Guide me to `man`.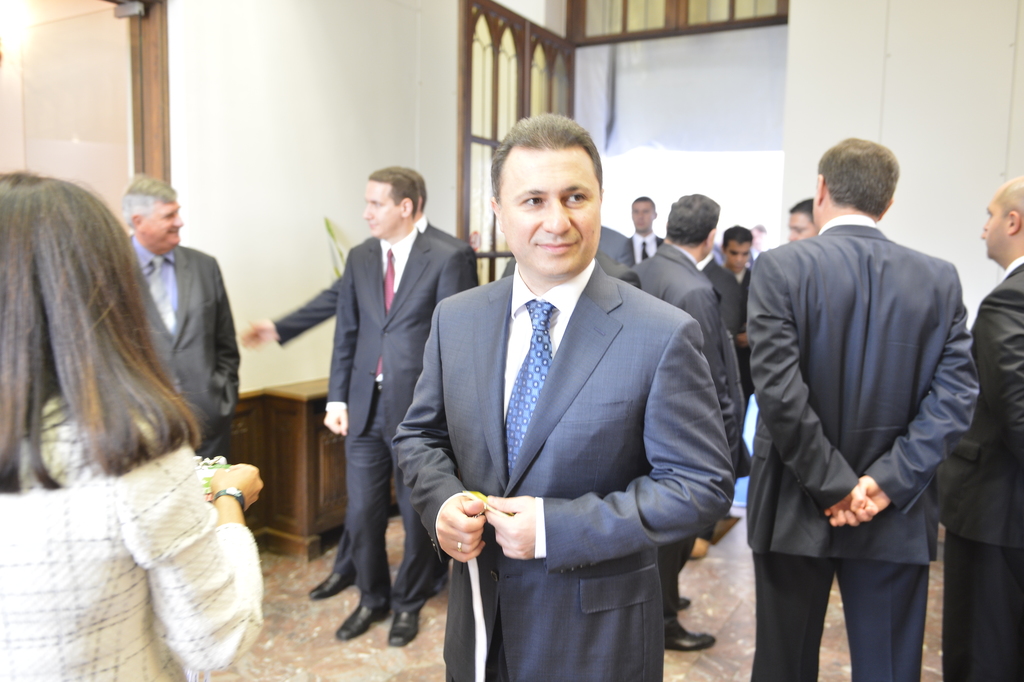
Guidance: bbox(941, 173, 1023, 681).
